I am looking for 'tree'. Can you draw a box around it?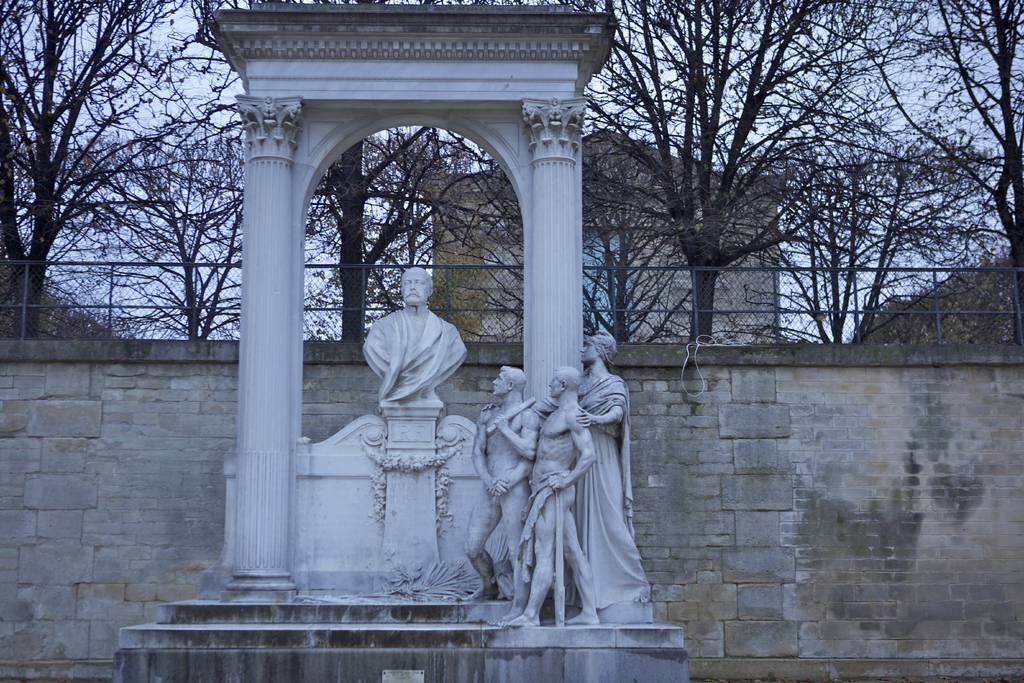
Sure, the bounding box is [575, 0, 925, 345].
